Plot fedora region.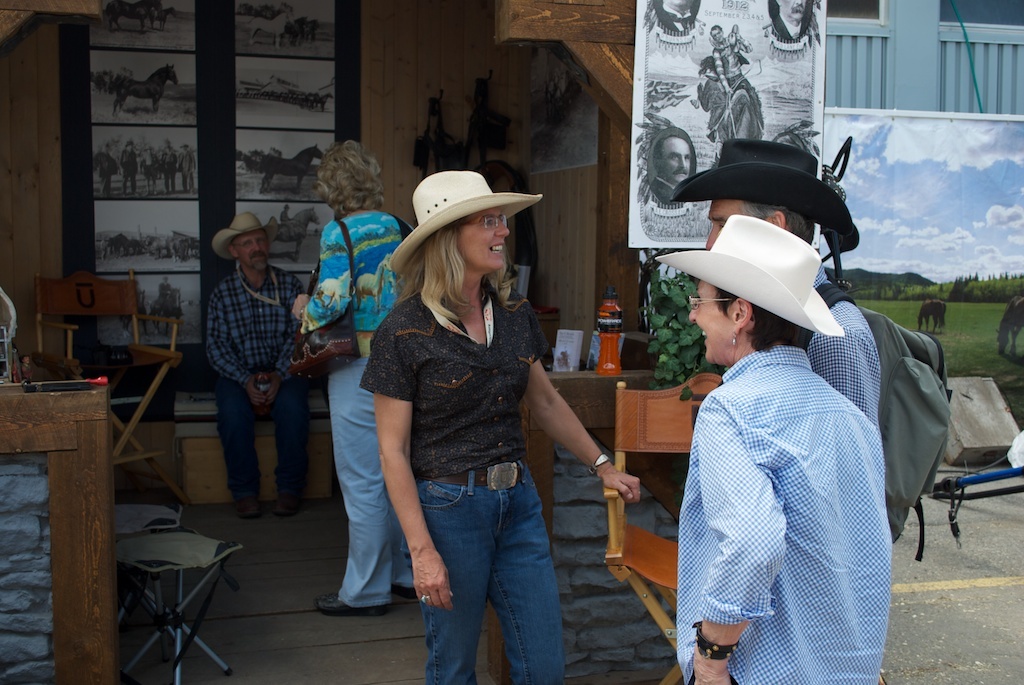
Plotted at {"x1": 655, "y1": 209, "x2": 848, "y2": 341}.
